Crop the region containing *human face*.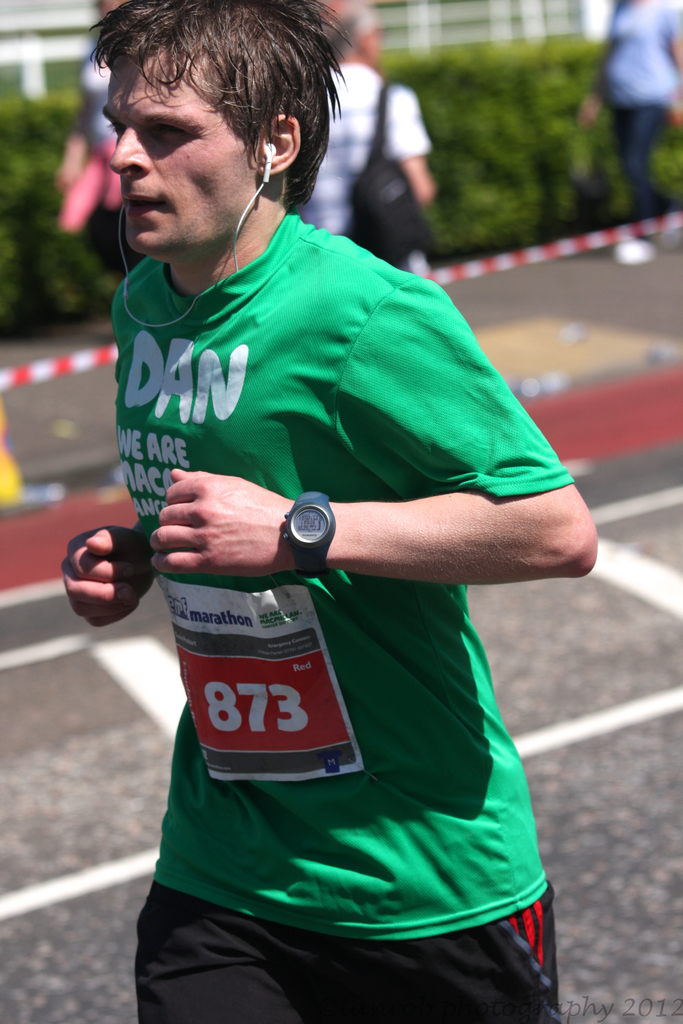
Crop region: {"left": 365, "top": 16, "right": 383, "bottom": 67}.
